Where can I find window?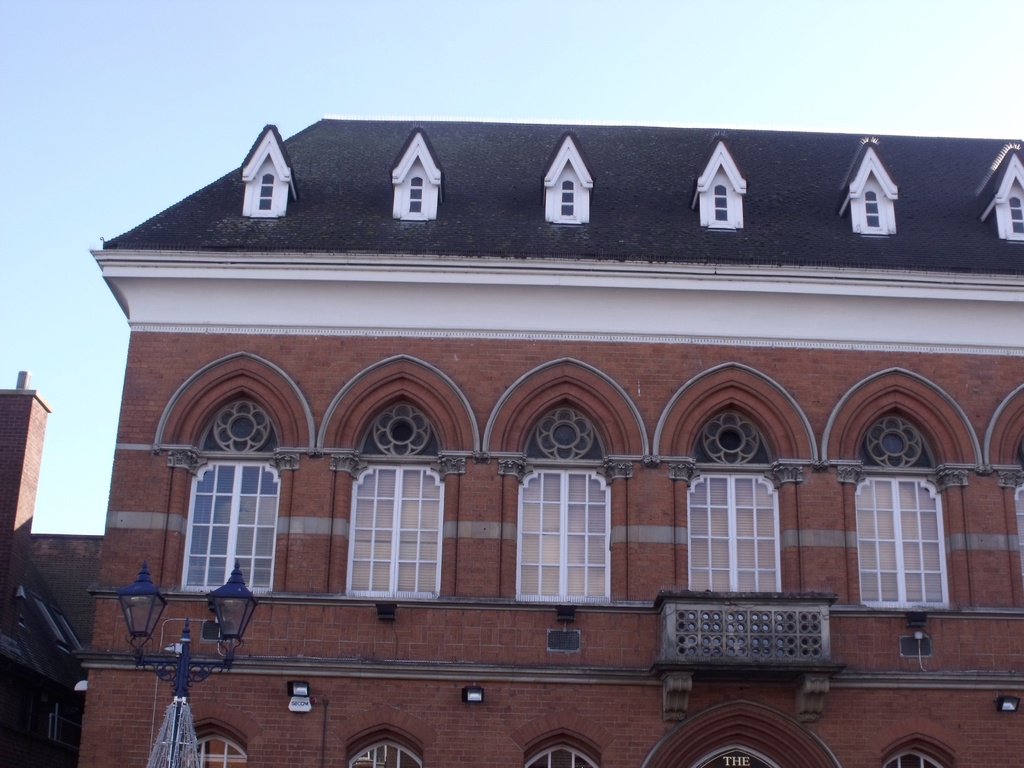
You can find it at Rect(408, 159, 420, 209).
